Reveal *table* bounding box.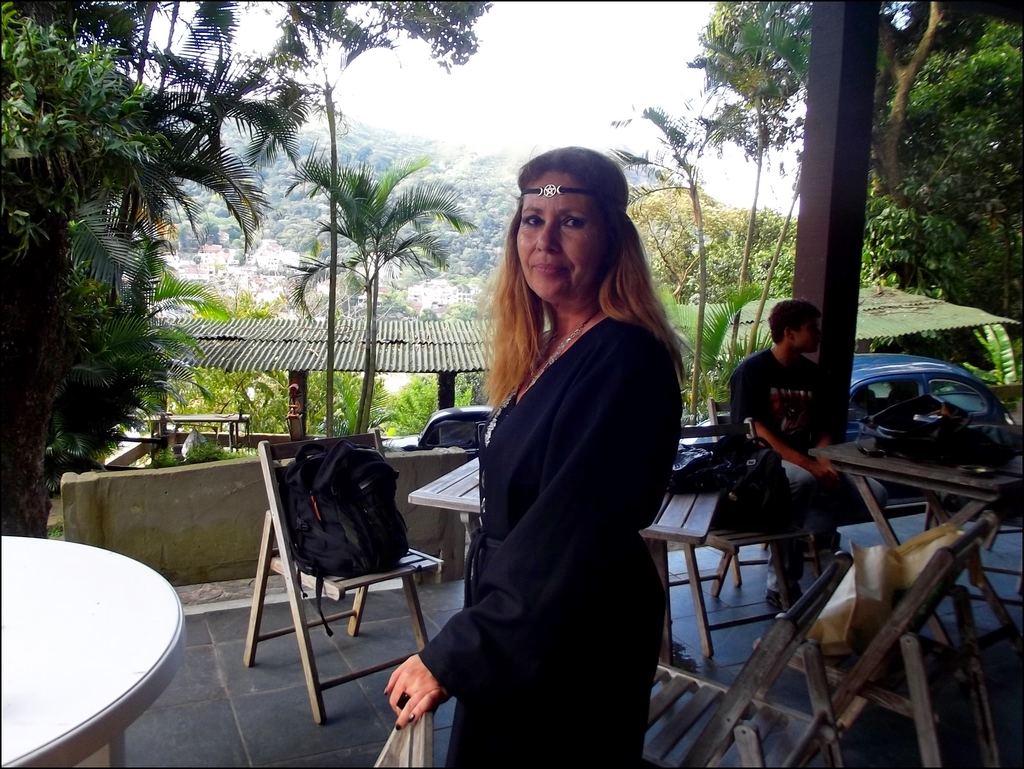
Revealed: {"x1": 0, "y1": 539, "x2": 189, "y2": 768}.
